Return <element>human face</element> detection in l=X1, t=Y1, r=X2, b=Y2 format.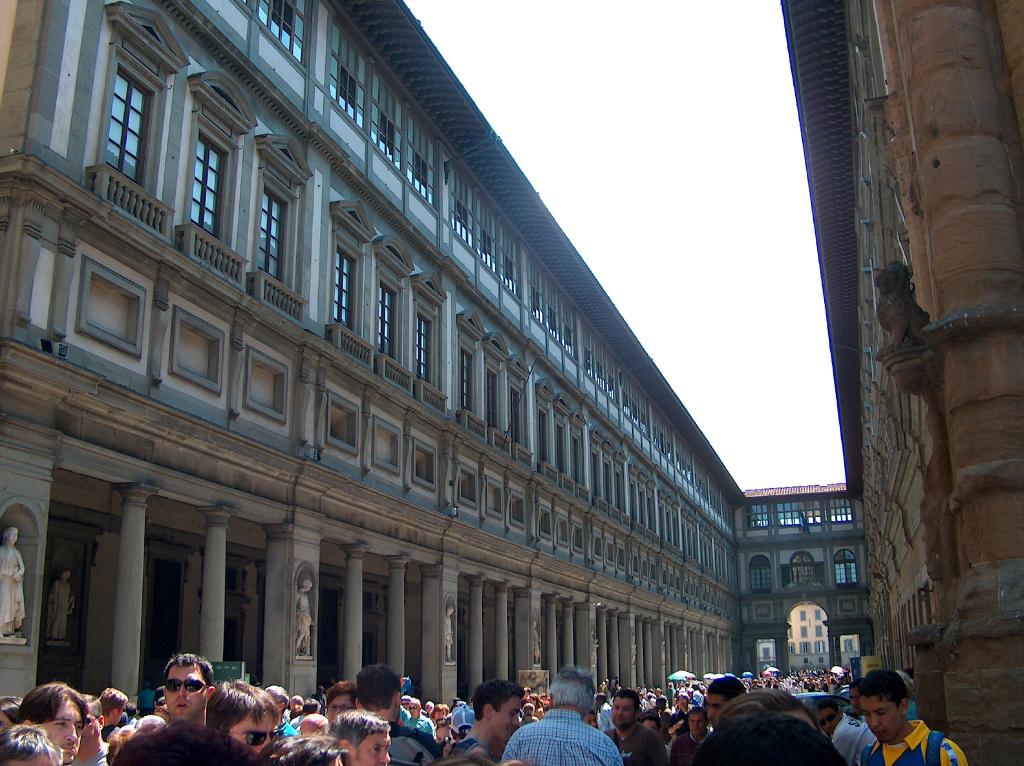
l=688, t=710, r=708, b=740.
